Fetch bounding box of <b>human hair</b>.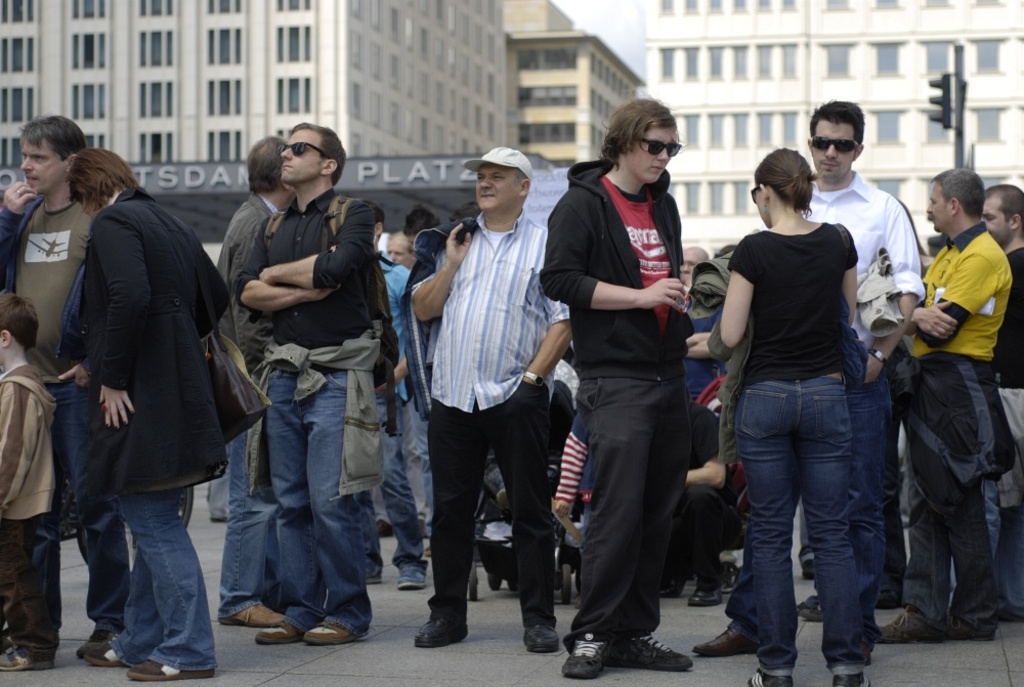
Bbox: {"left": 19, "top": 111, "right": 89, "bottom": 164}.
